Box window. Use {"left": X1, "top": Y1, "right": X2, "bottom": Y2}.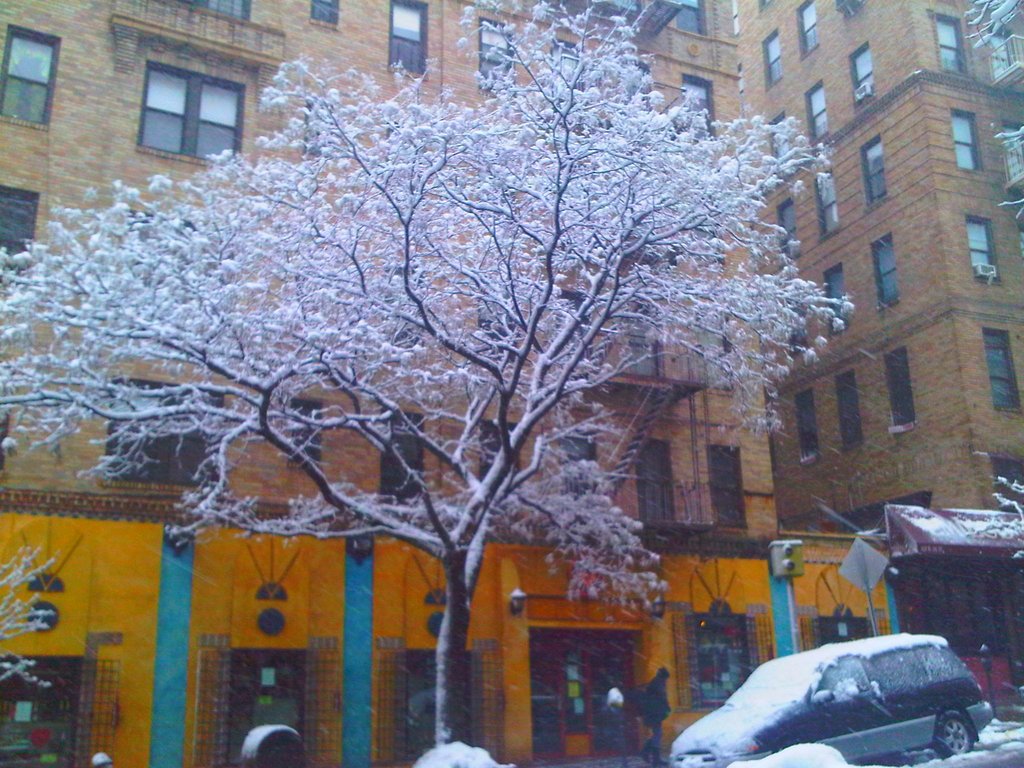
{"left": 479, "top": 417, "right": 515, "bottom": 478}.
